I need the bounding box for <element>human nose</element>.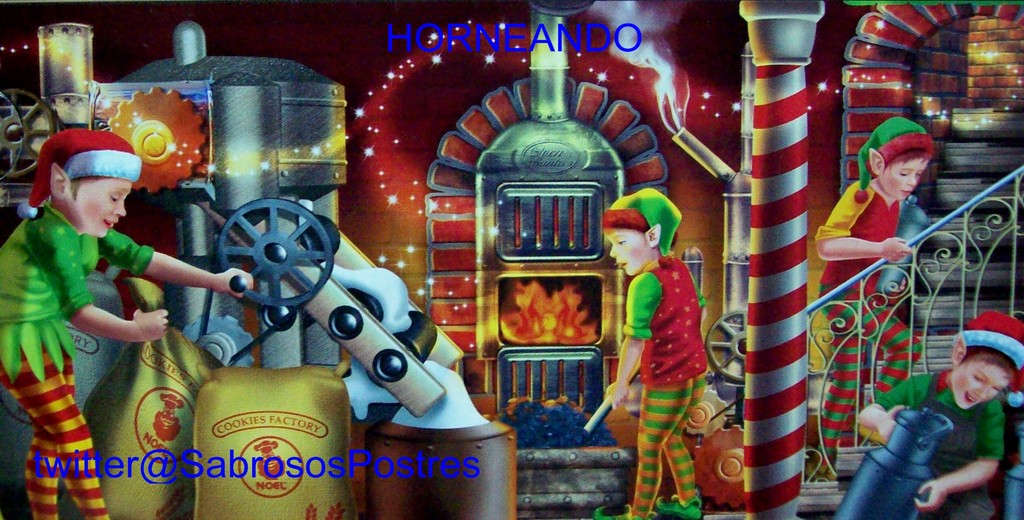
Here it is: rect(611, 246, 620, 255).
